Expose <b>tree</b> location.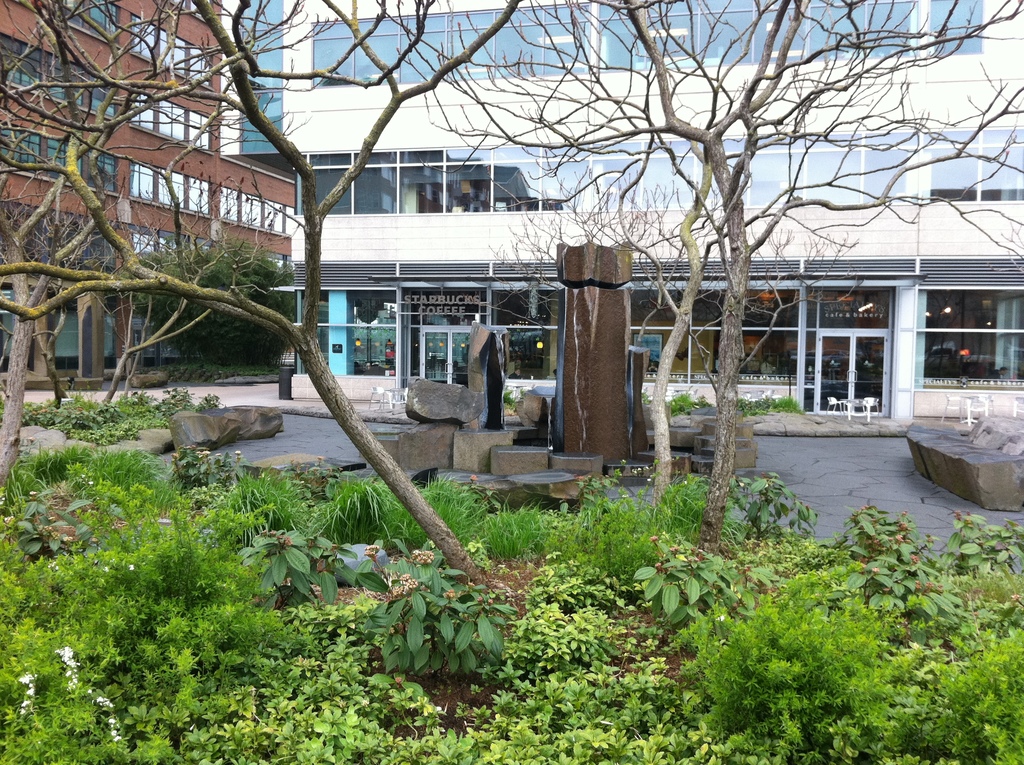
Exposed at box(465, 154, 871, 350).
